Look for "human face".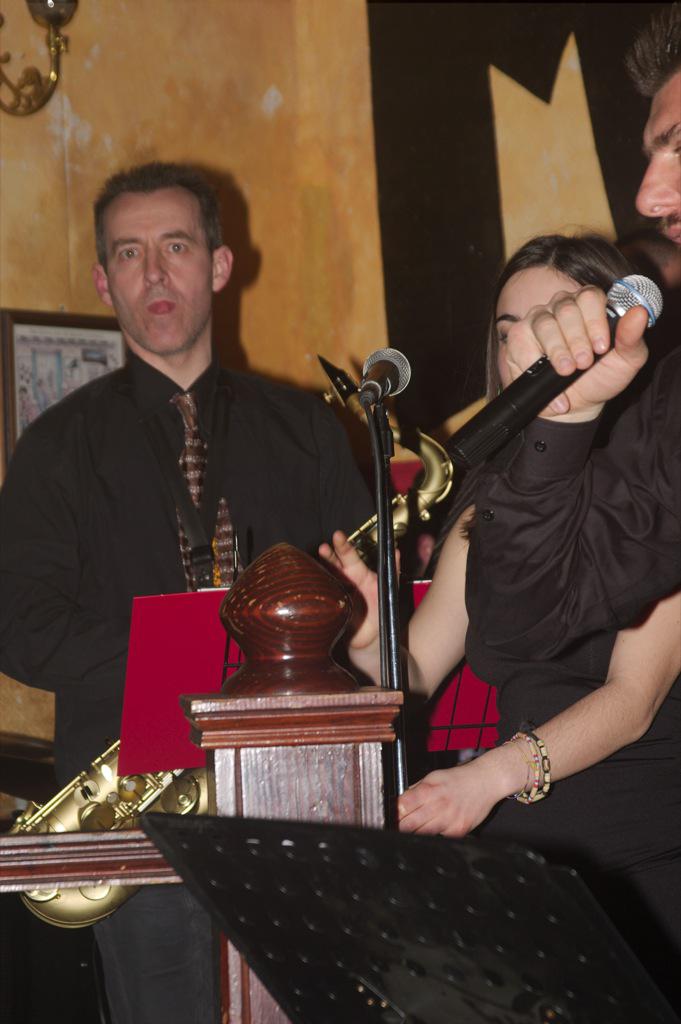
Found: select_region(100, 197, 205, 355).
